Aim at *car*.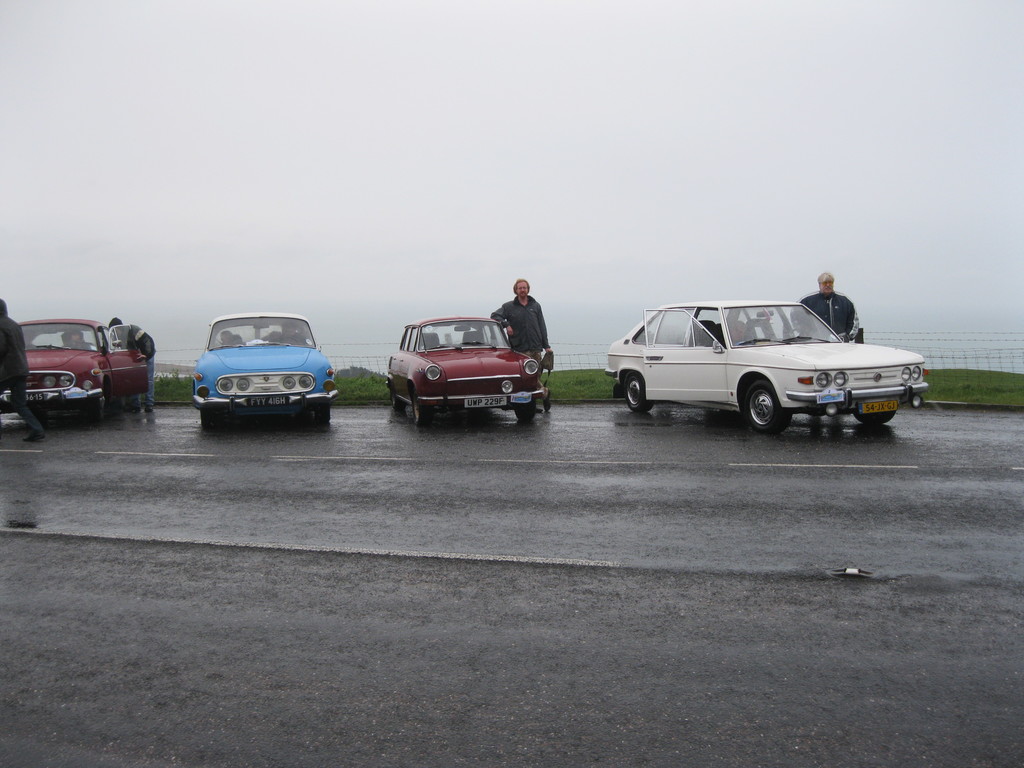
Aimed at (x1=193, y1=311, x2=340, y2=426).
